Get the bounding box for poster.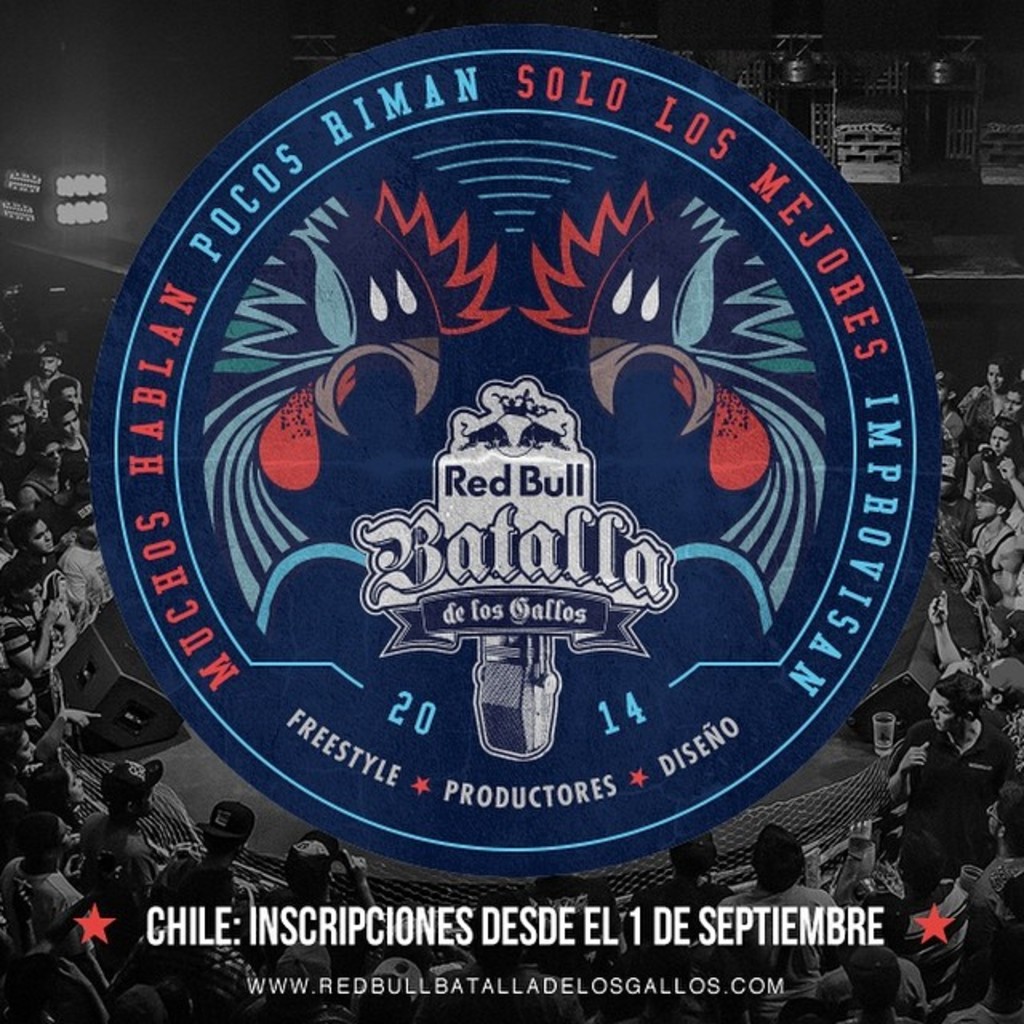
region(0, 0, 1022, 1022).
